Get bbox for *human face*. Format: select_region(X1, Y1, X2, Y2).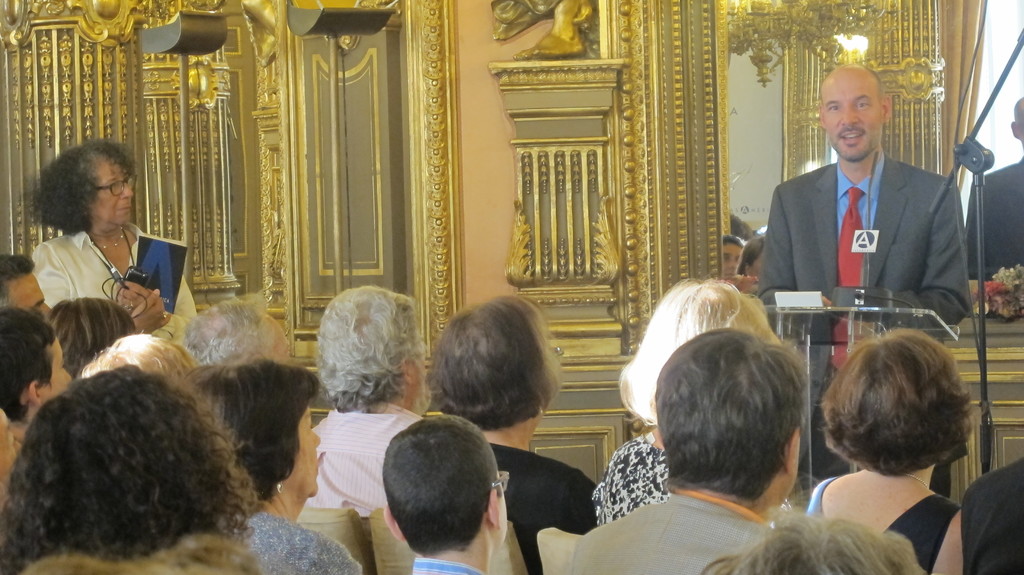
select_region(91, 159, 133, 223).
